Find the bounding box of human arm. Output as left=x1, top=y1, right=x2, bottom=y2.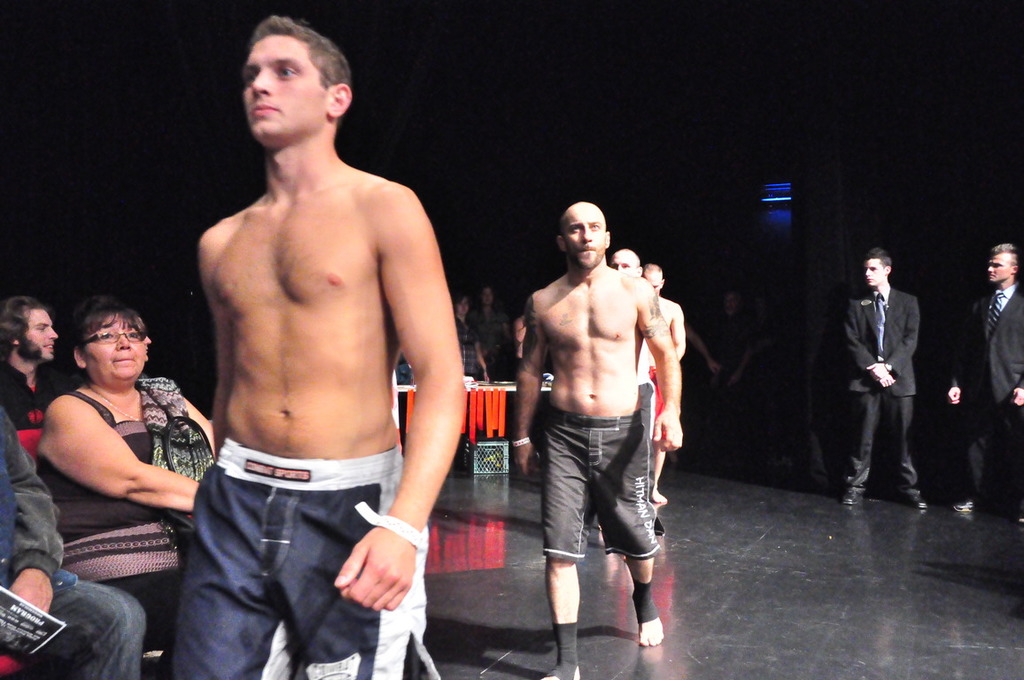
left=329, top=183, right=473, bottom=614.
